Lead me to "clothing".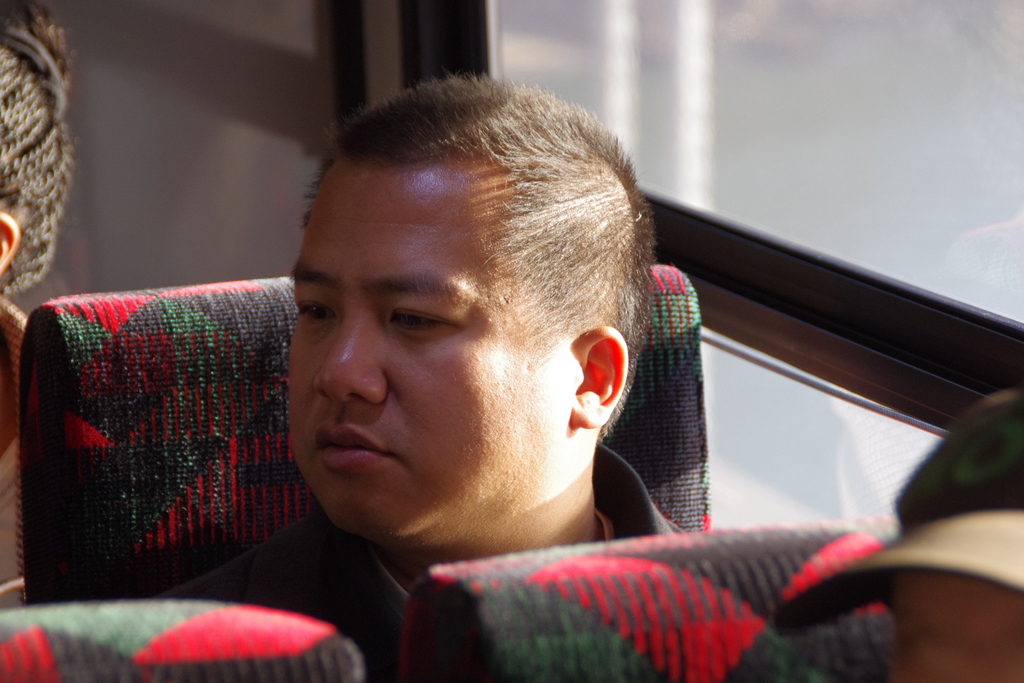
Lead to [left=151, top=429, right=696, bottom=682].
